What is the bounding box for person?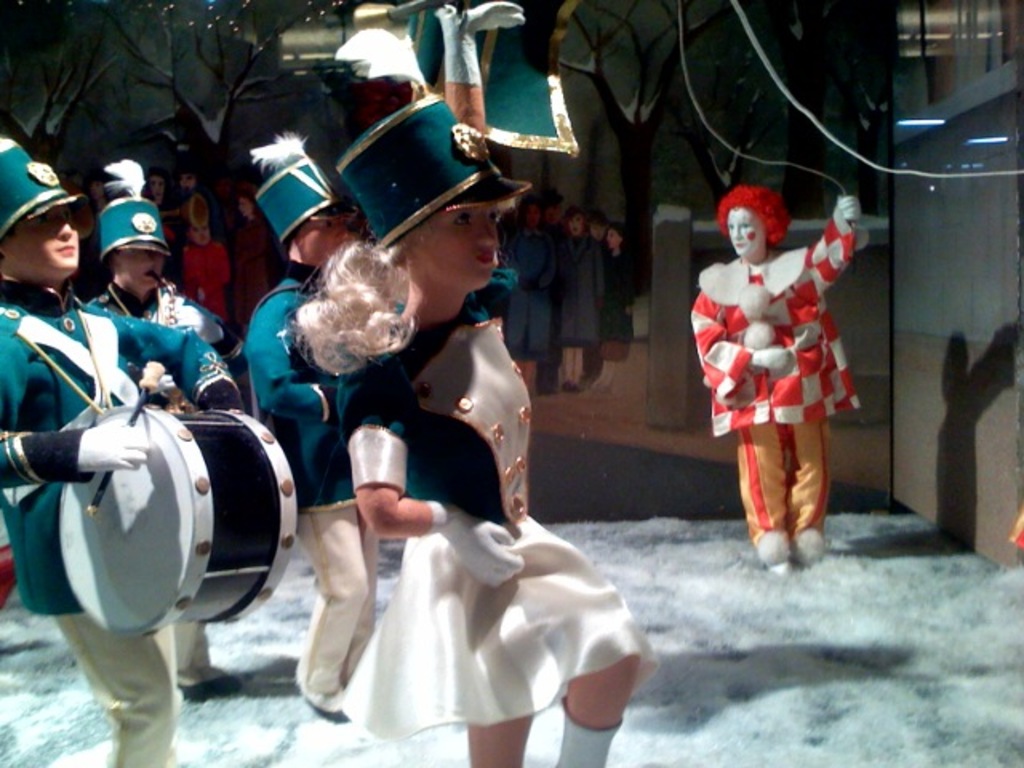
bbox=[584, 211, 605, 363].
